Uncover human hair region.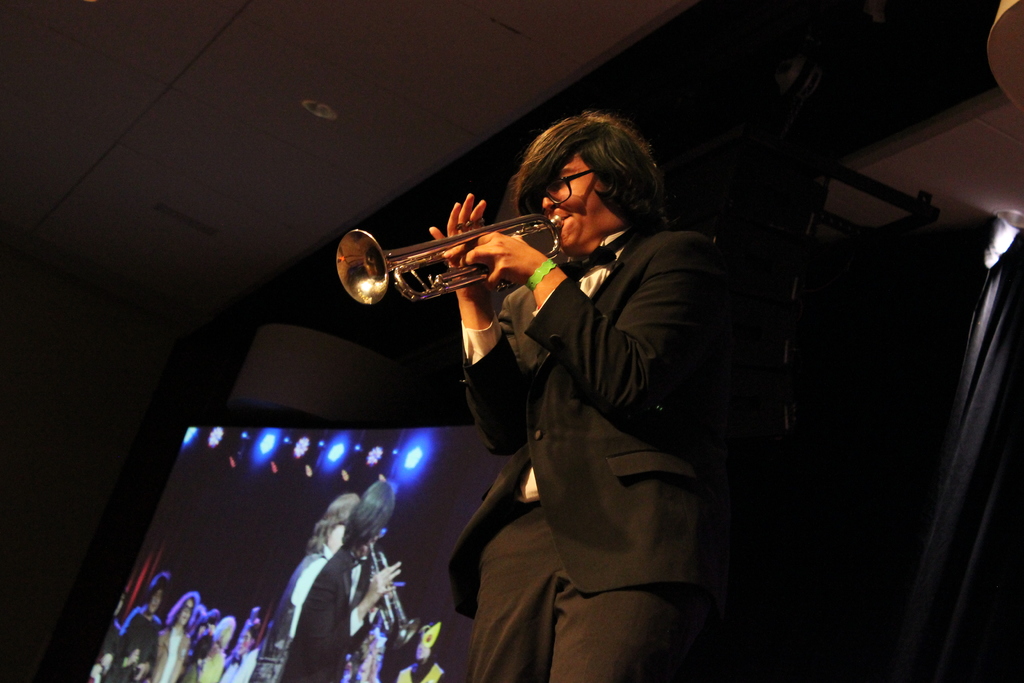
Uncovered: bbox=(182, 628, 212, 671).
